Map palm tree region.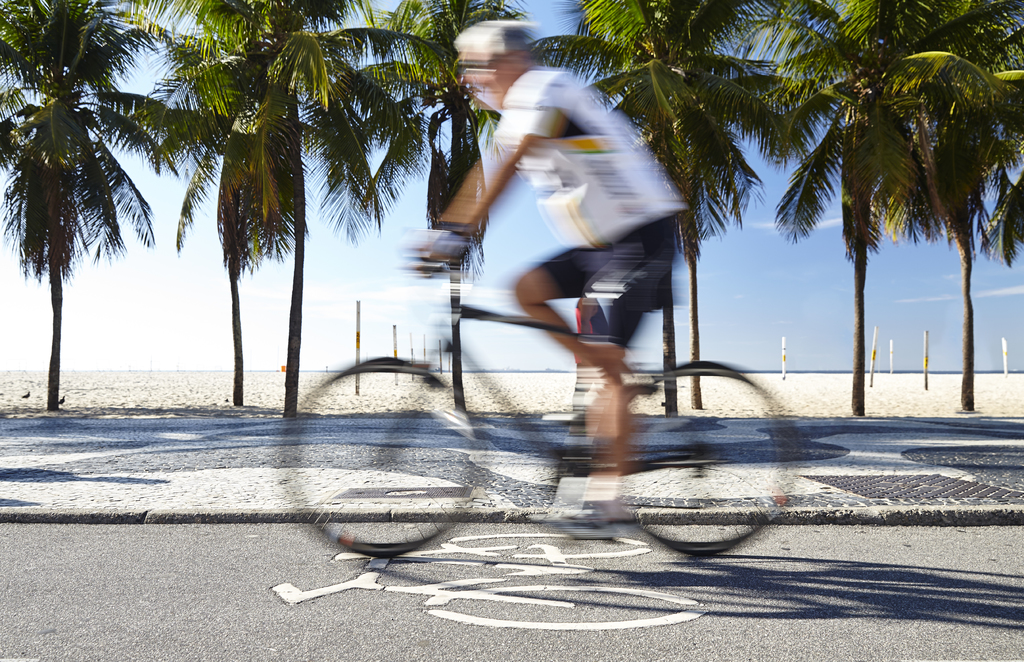
Mapped to (743, 11, 902, 423).
